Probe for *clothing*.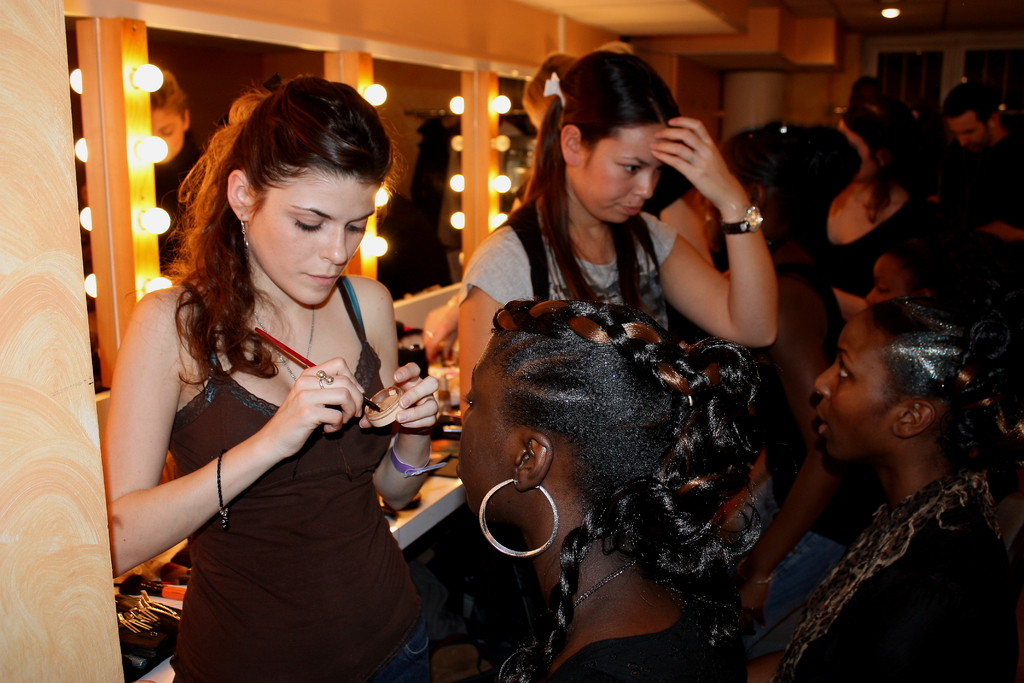
Probe result: box=[739, 529, 852, 647].
